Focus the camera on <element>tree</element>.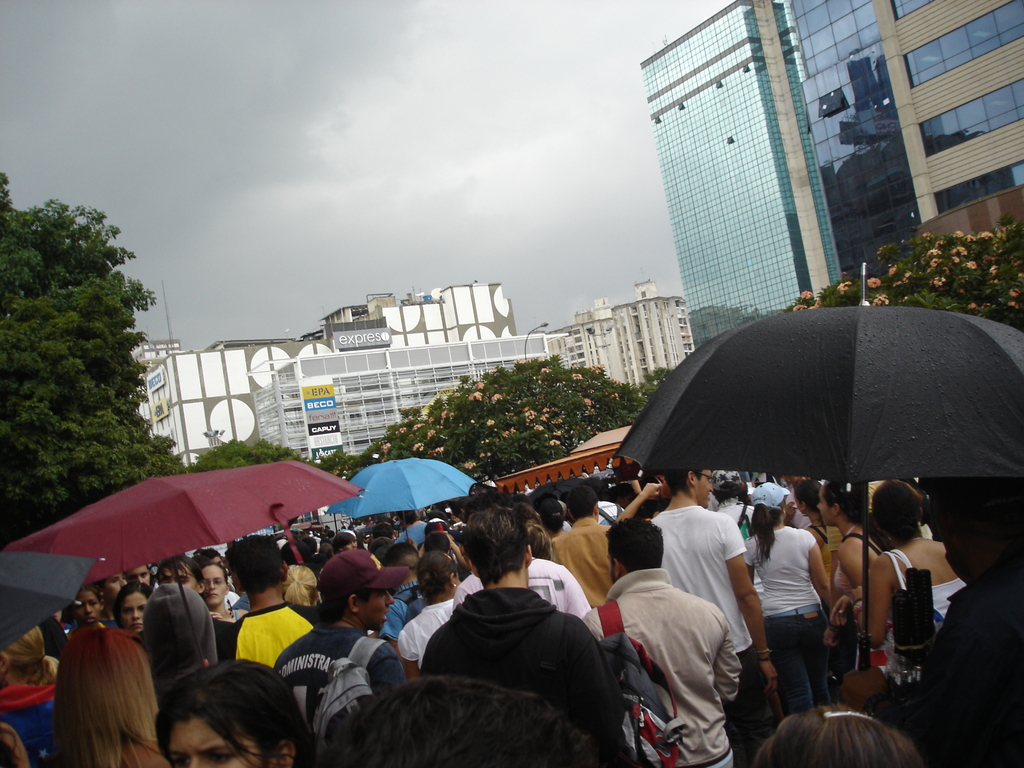
Focus region: 187, 435, 355, 481.
